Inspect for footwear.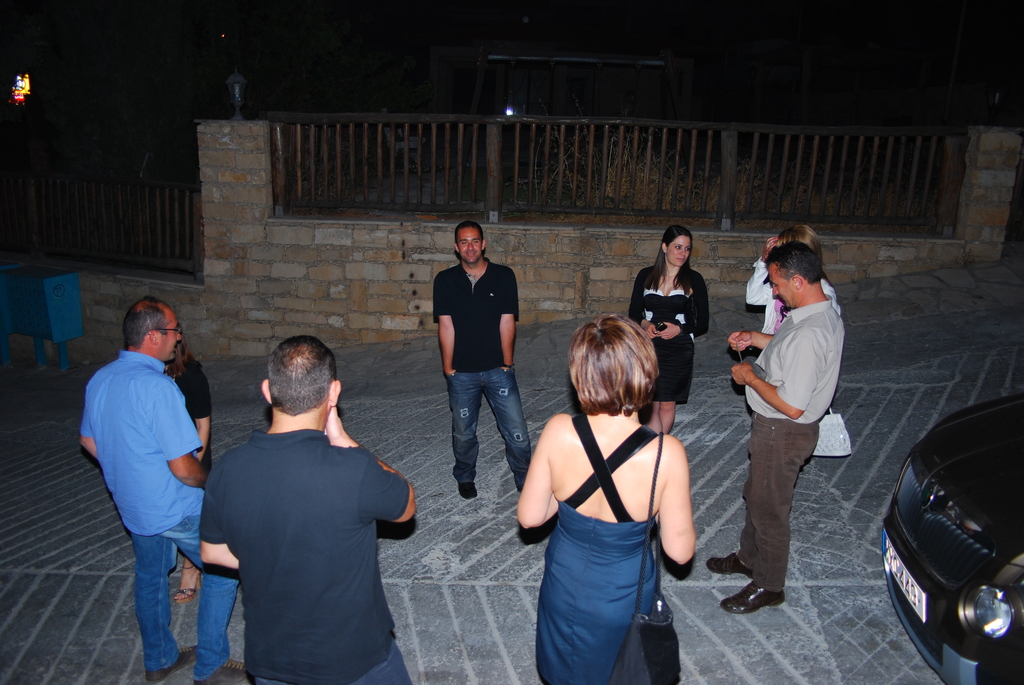
Inspection: 699/547/750/579.
